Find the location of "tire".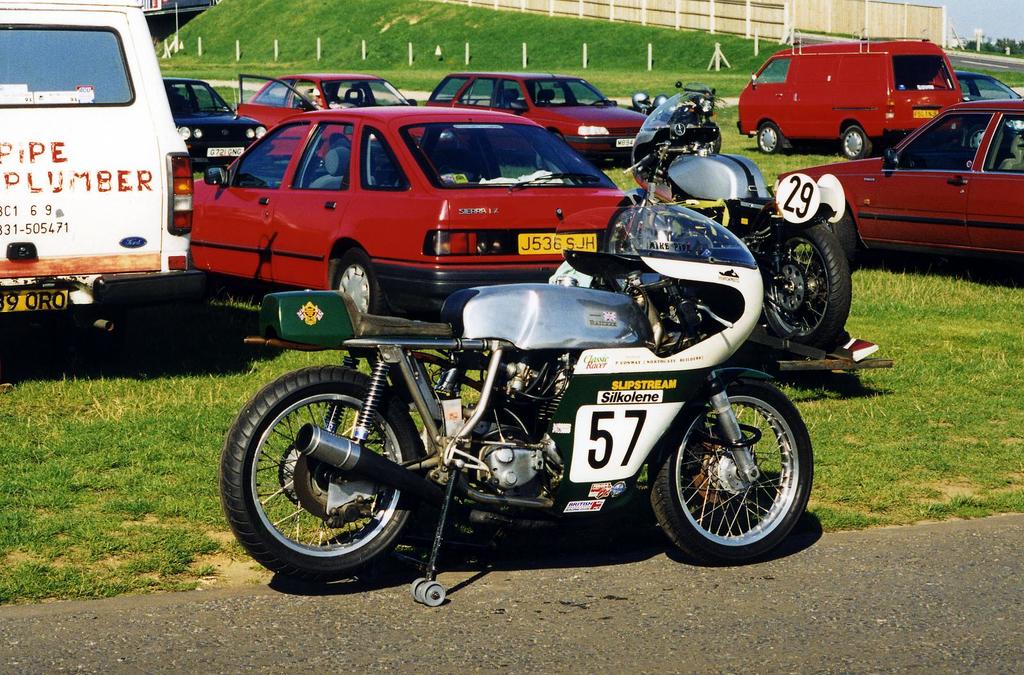
Location: [x1=220, y1=363, x2=424, y2=574].
